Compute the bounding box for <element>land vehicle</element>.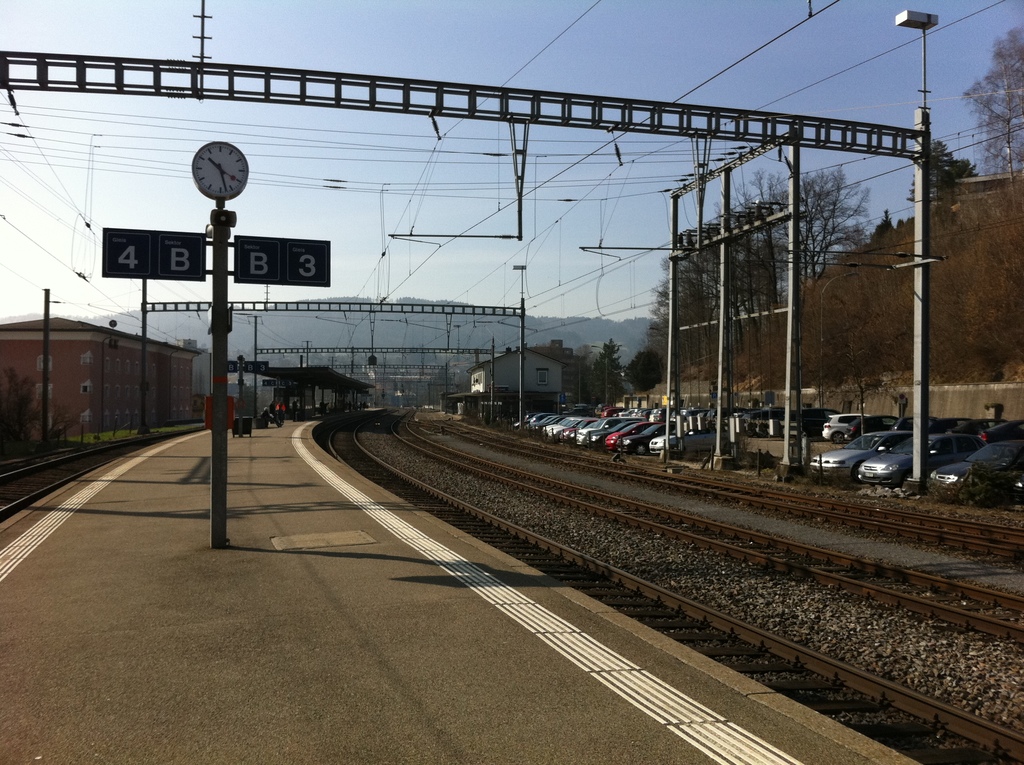
[804,431,925,480].
